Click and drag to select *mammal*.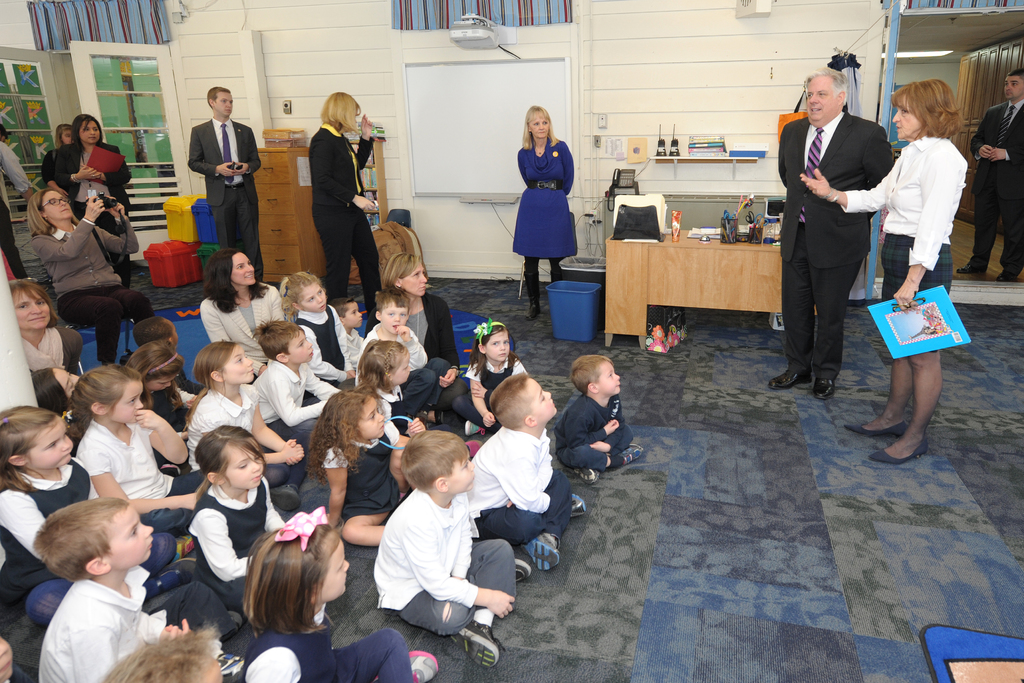
Selection: left=366, top=248, right=462, bottom=373.
